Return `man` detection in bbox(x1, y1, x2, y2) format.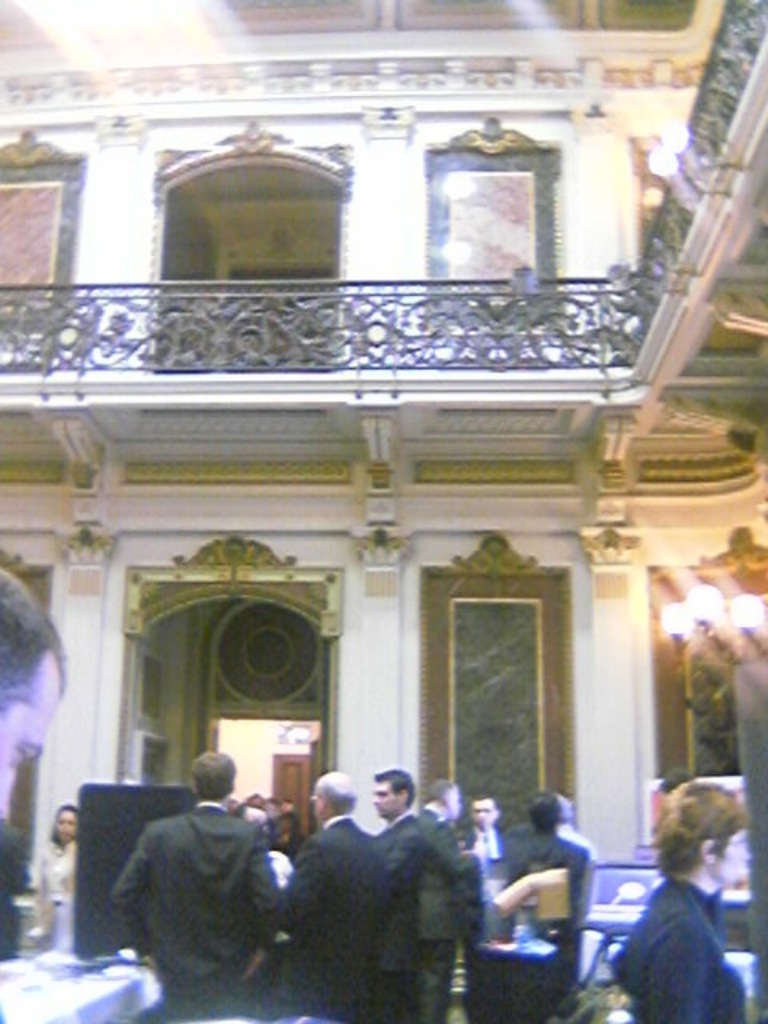
bbox(512, 784, 586, 923).
